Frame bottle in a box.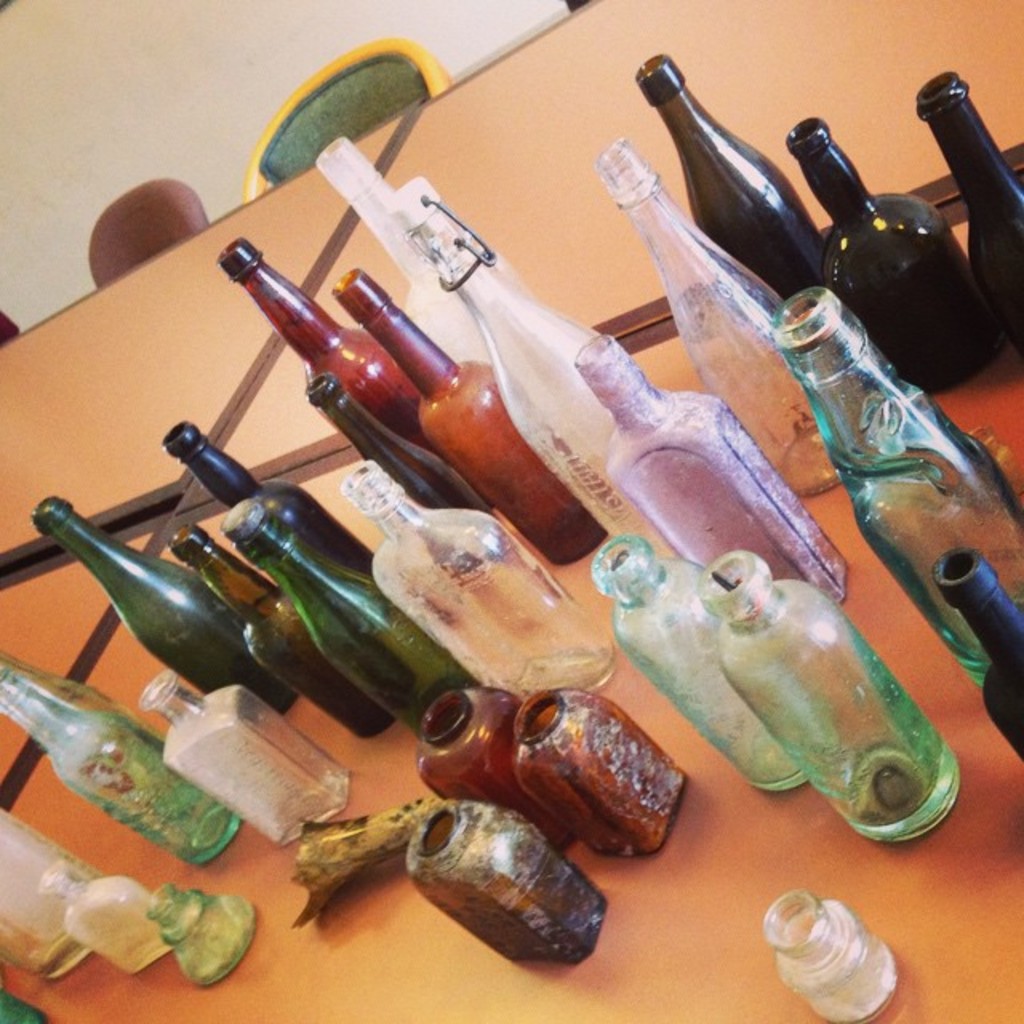
detection(216, 238, 434, 458).
